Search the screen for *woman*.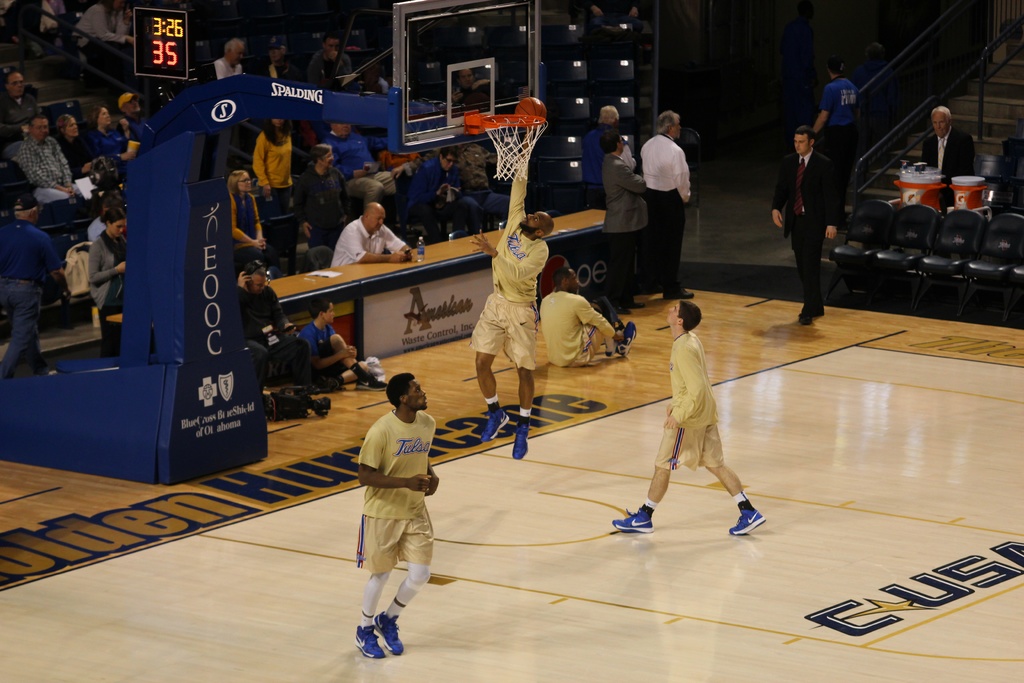
Found at (x1=56, y1=115, x2=101, y2=179).
